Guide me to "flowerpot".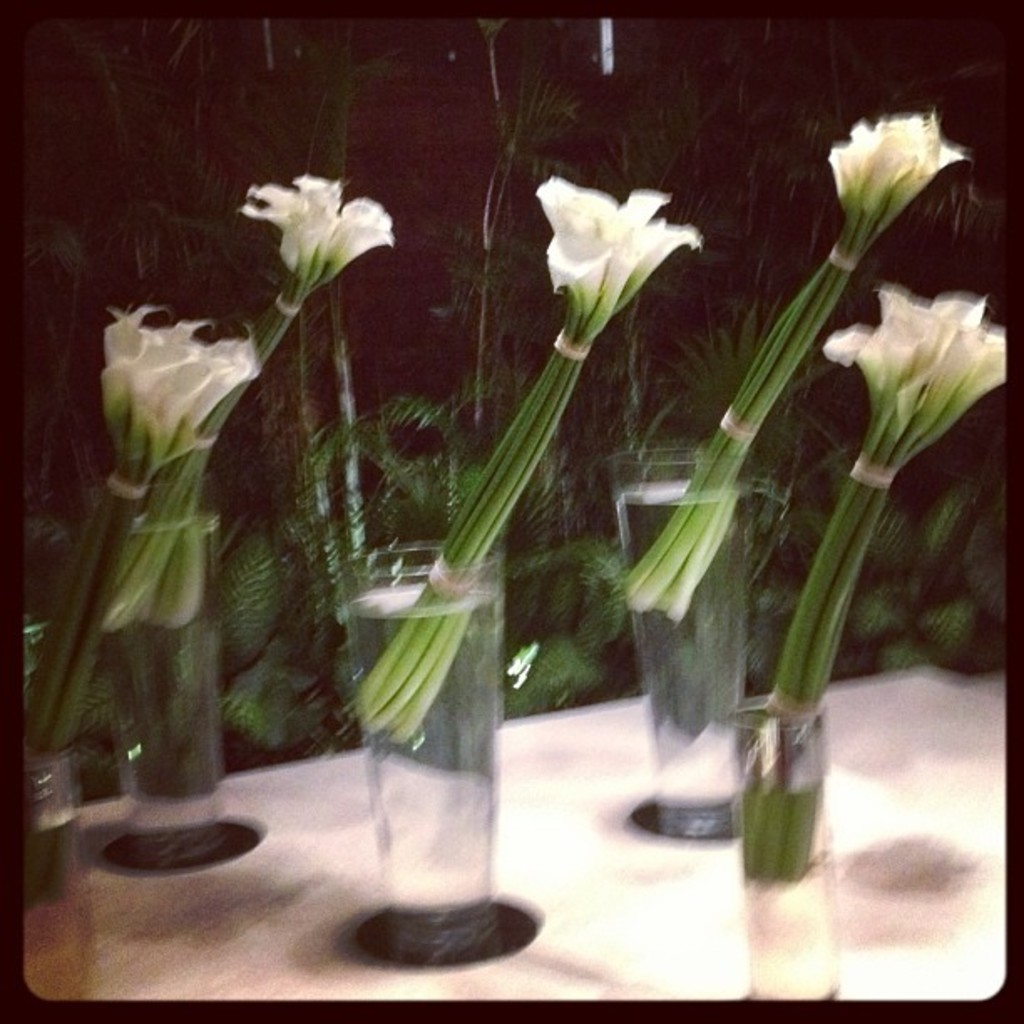
Guidance: [left=601, top=443, right=753, bottom=847].
